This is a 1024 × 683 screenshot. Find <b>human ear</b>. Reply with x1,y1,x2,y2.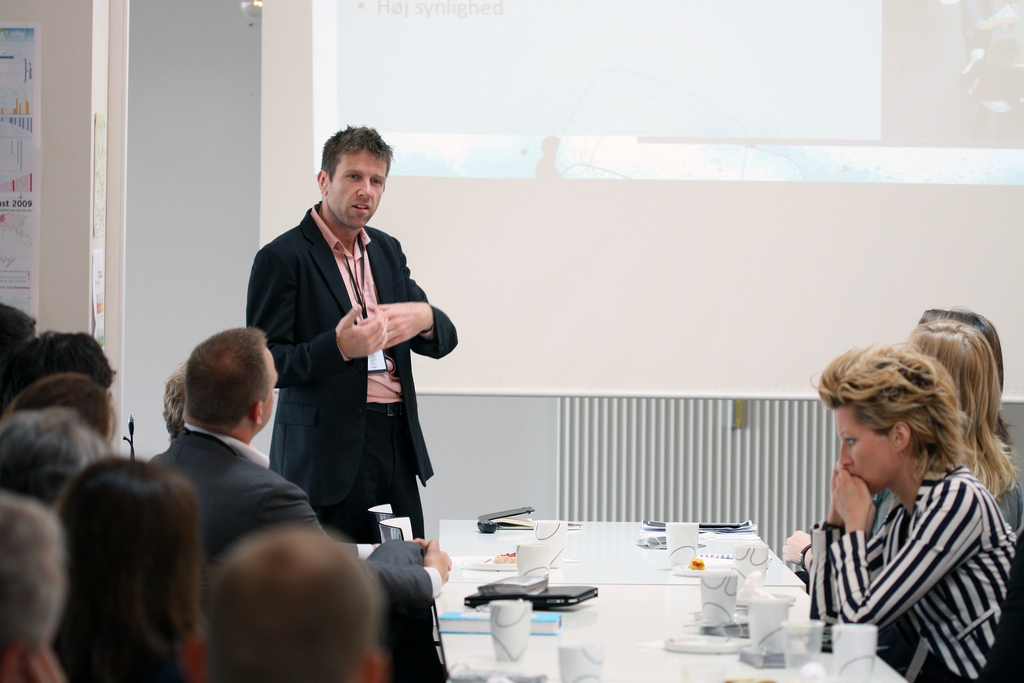
316,169,332,195.
